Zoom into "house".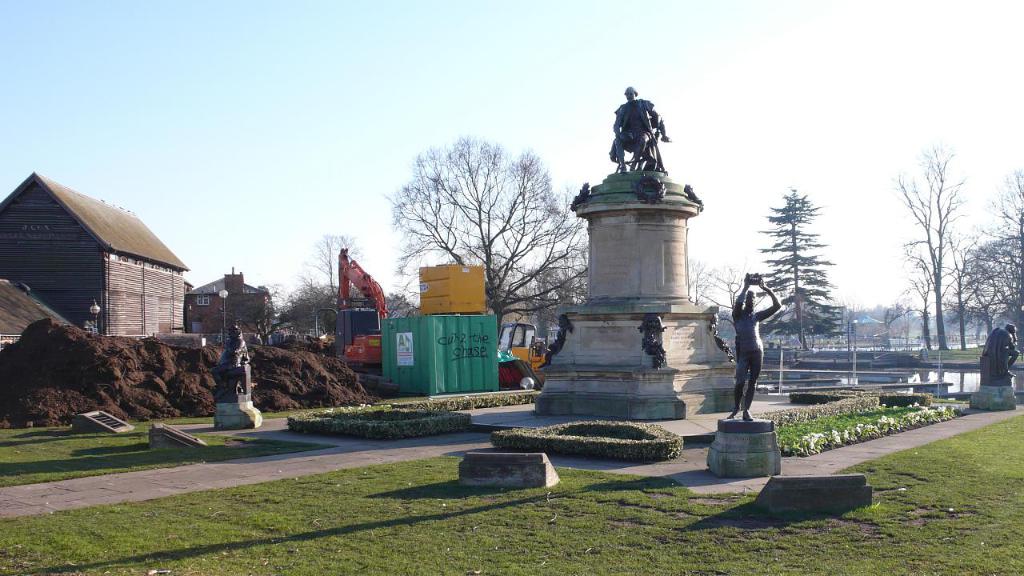
Zoom target: box(7, 166, 194, 356).
